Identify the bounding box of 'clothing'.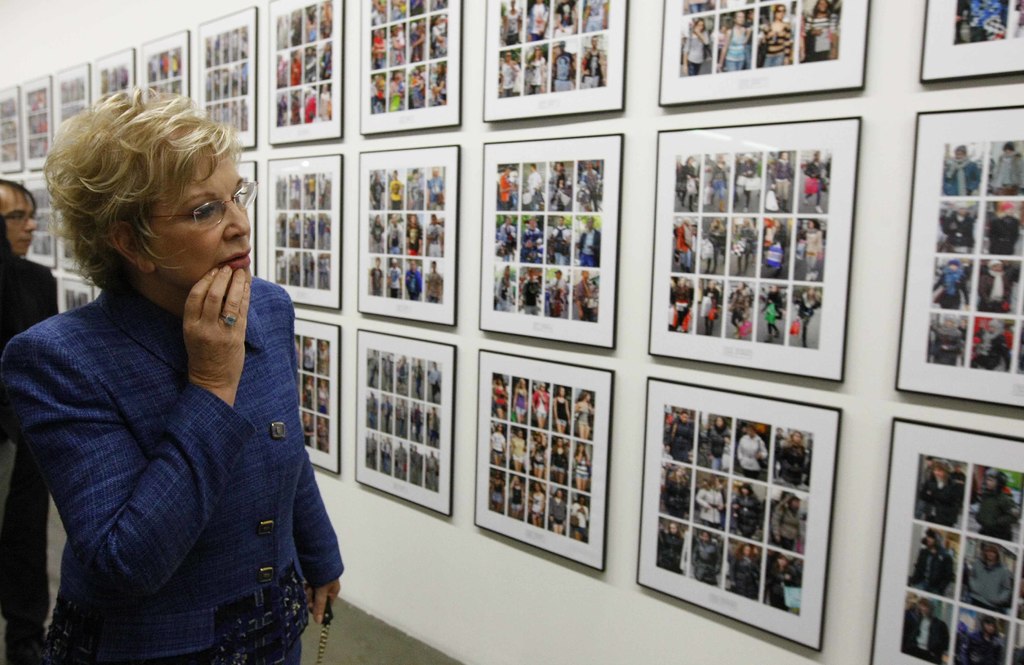
box=[278, 101, 286, 124].
